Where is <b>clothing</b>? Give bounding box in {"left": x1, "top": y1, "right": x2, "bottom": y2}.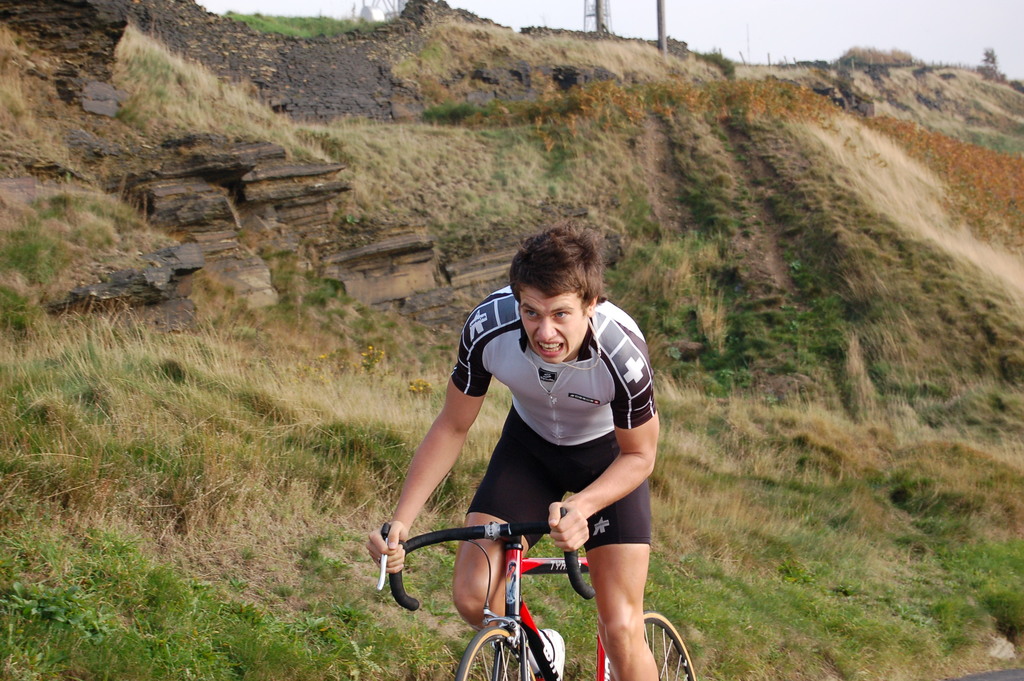
{"left": 443, "top": 295, "right": 656, "bottom": 596}.
